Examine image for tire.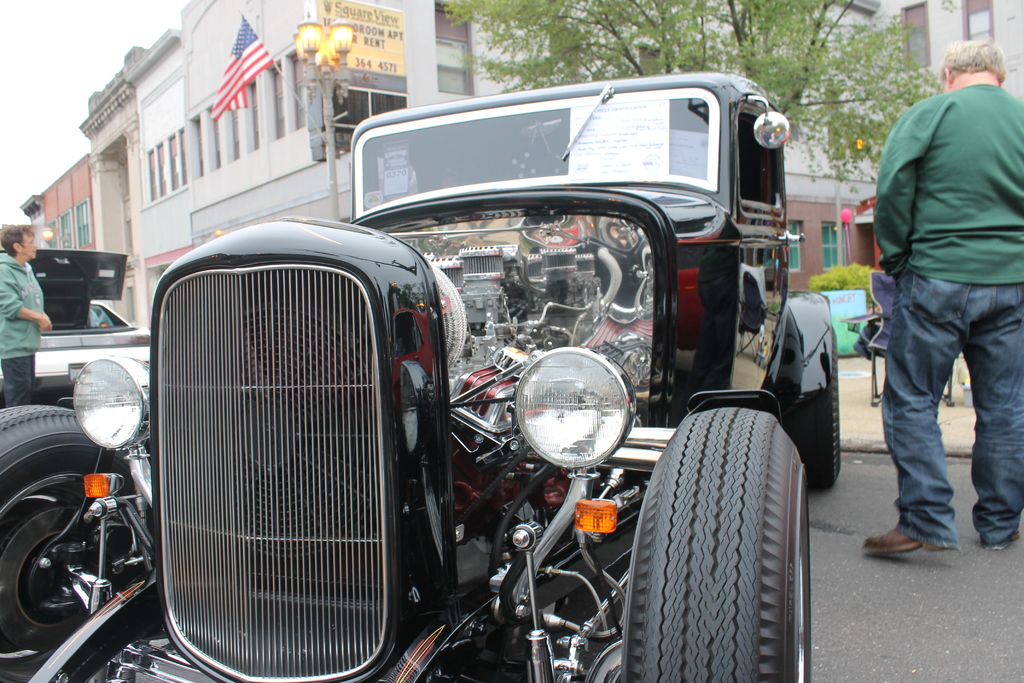
Examination result: {"left": 0, "top": 404, "right": 131, "bottom": 682}.
